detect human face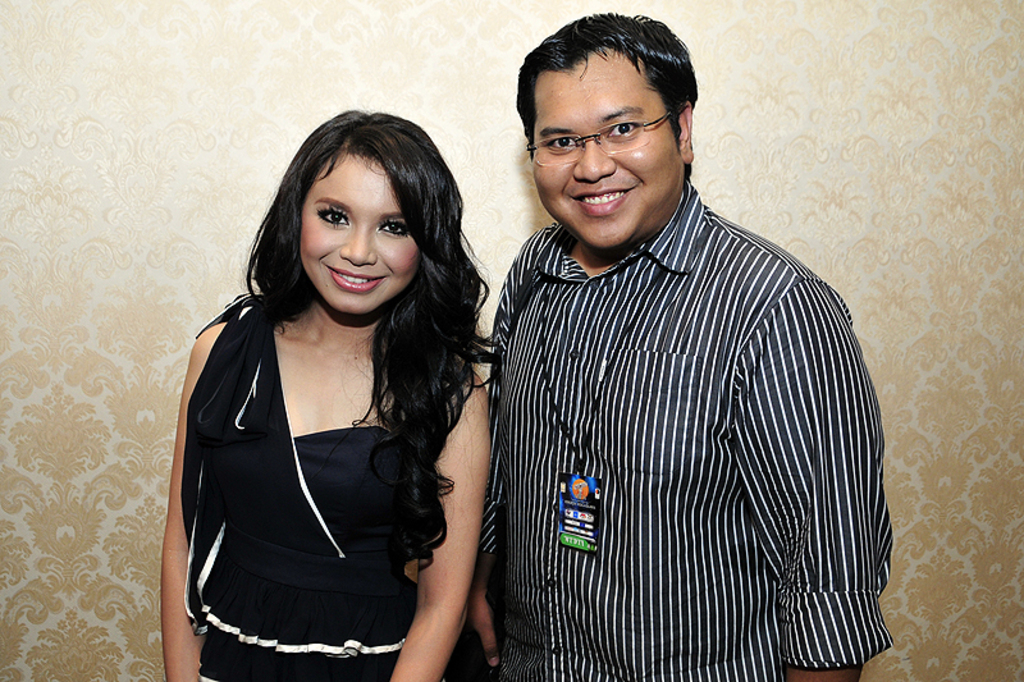
{"left": 532, "top": 55, "right": 686, "bottom": 250}
